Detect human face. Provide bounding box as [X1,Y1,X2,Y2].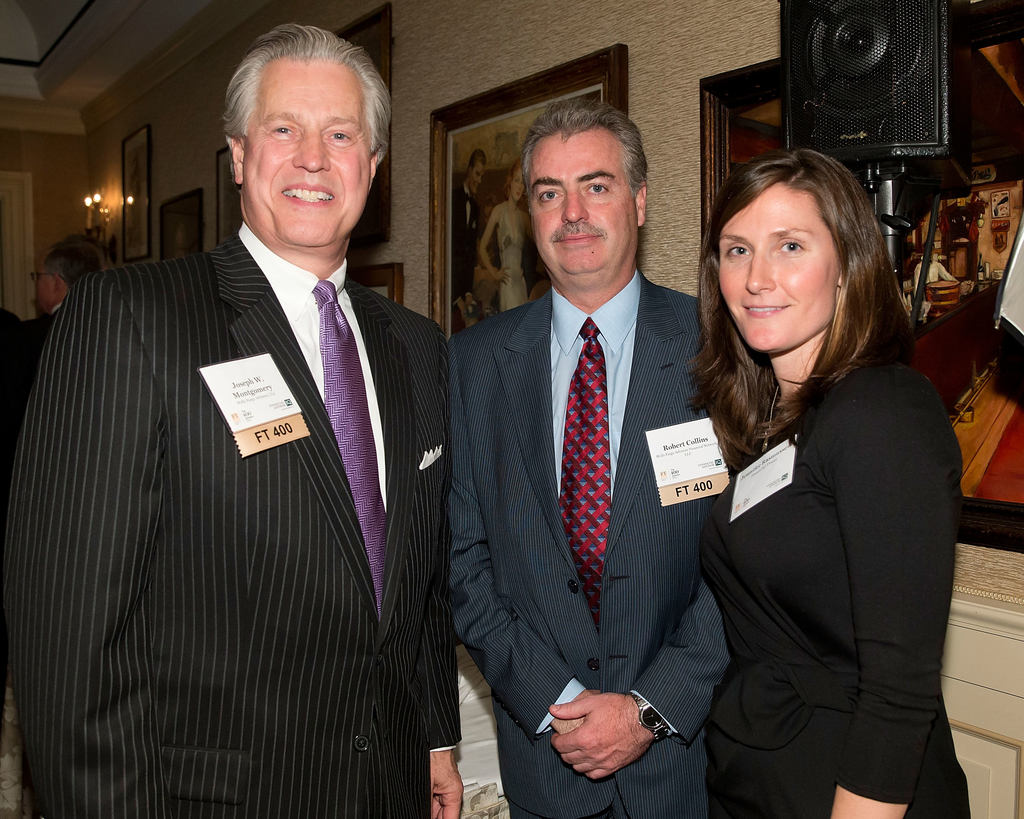
[29,263,55,310].
